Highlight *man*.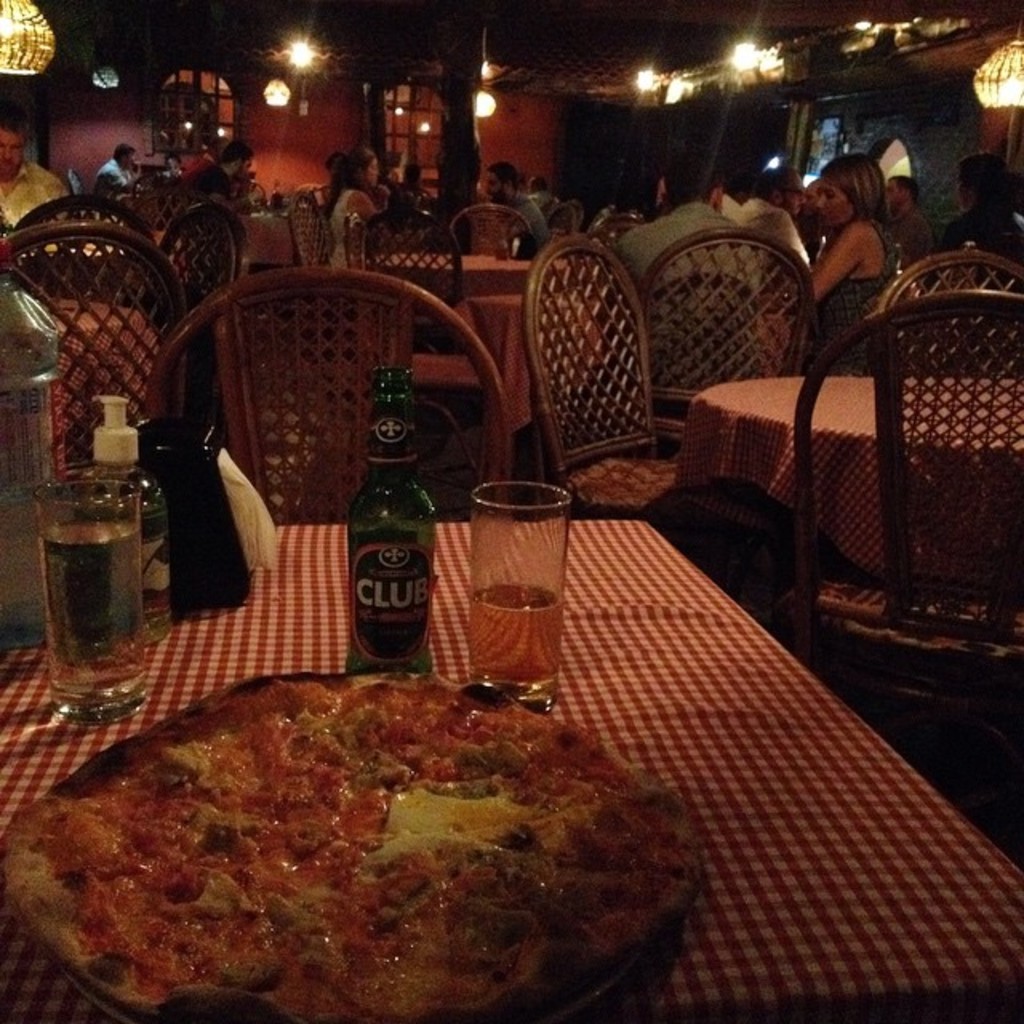
Highlighted region: box=[526, 173, 560, 210].
